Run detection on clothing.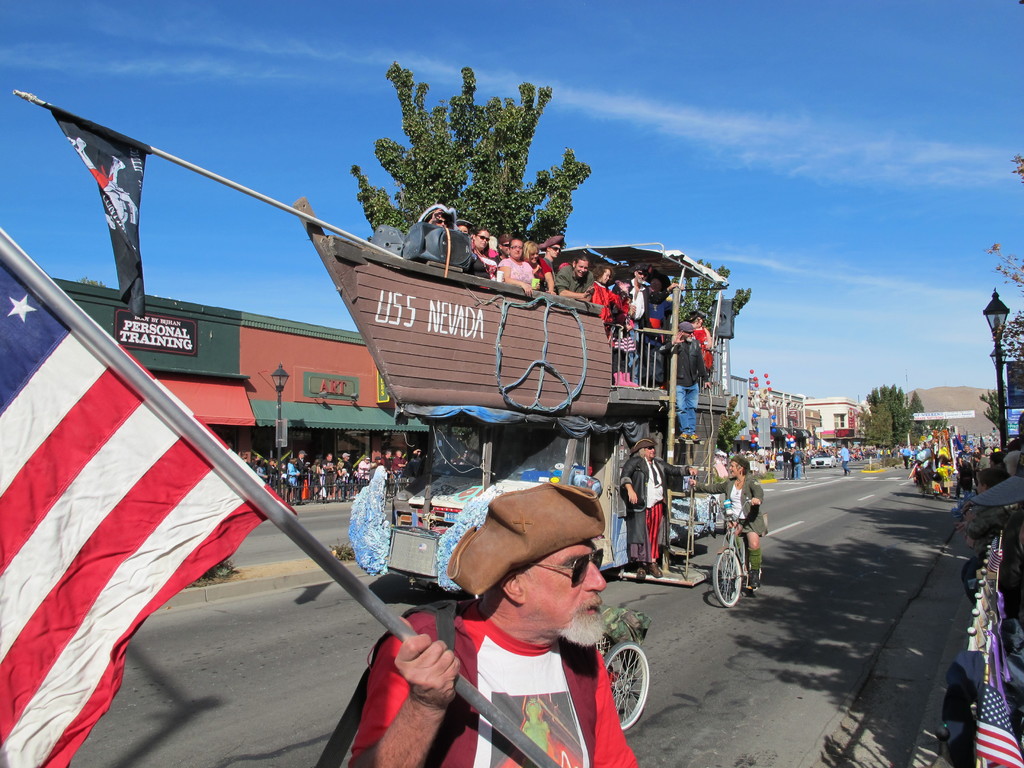
Result: (421, 561, 643, 746).
